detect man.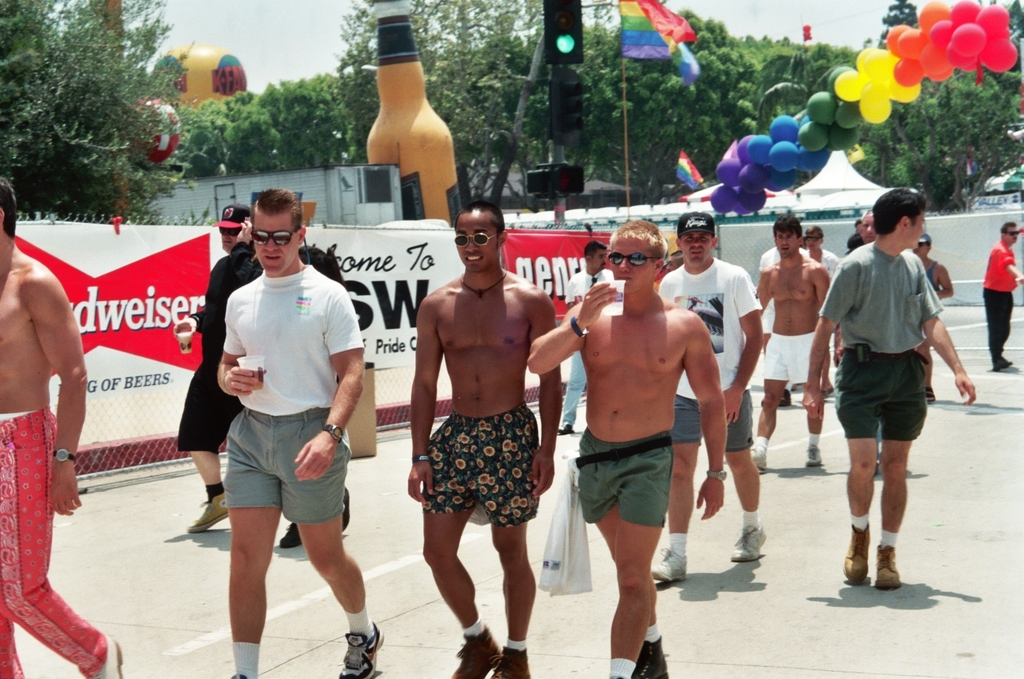
Detected at crop(215, 189, 387, 678).
